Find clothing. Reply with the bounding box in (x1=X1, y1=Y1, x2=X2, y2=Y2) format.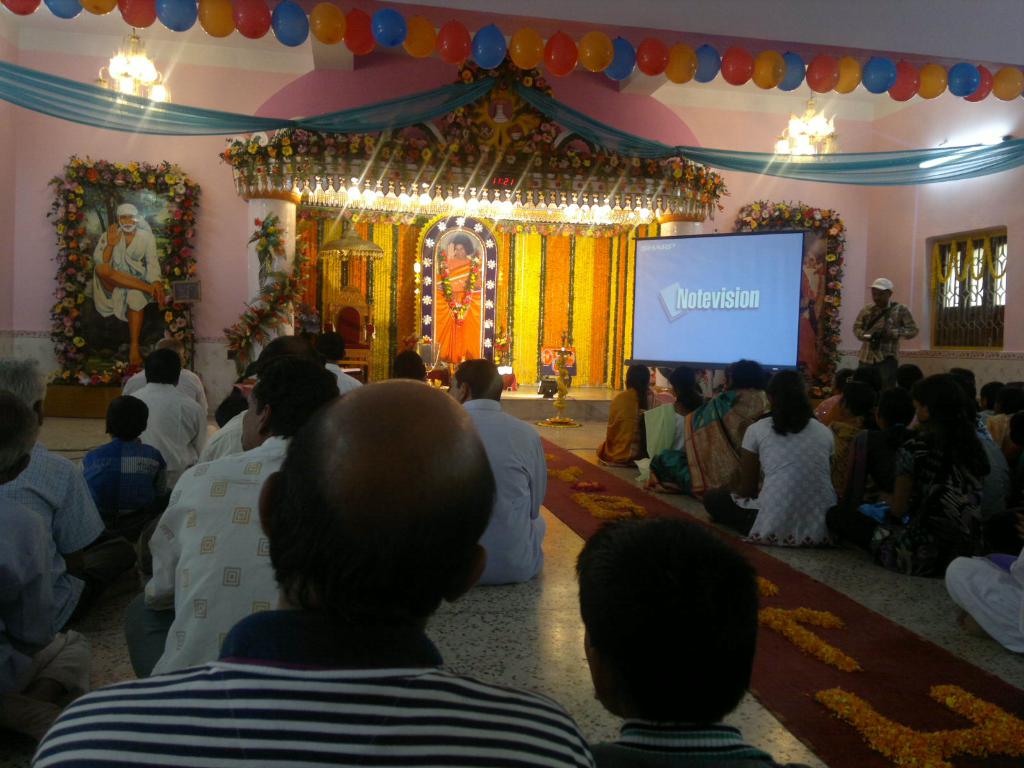
(x1=848, y1=296, x2=916, y2=367).
